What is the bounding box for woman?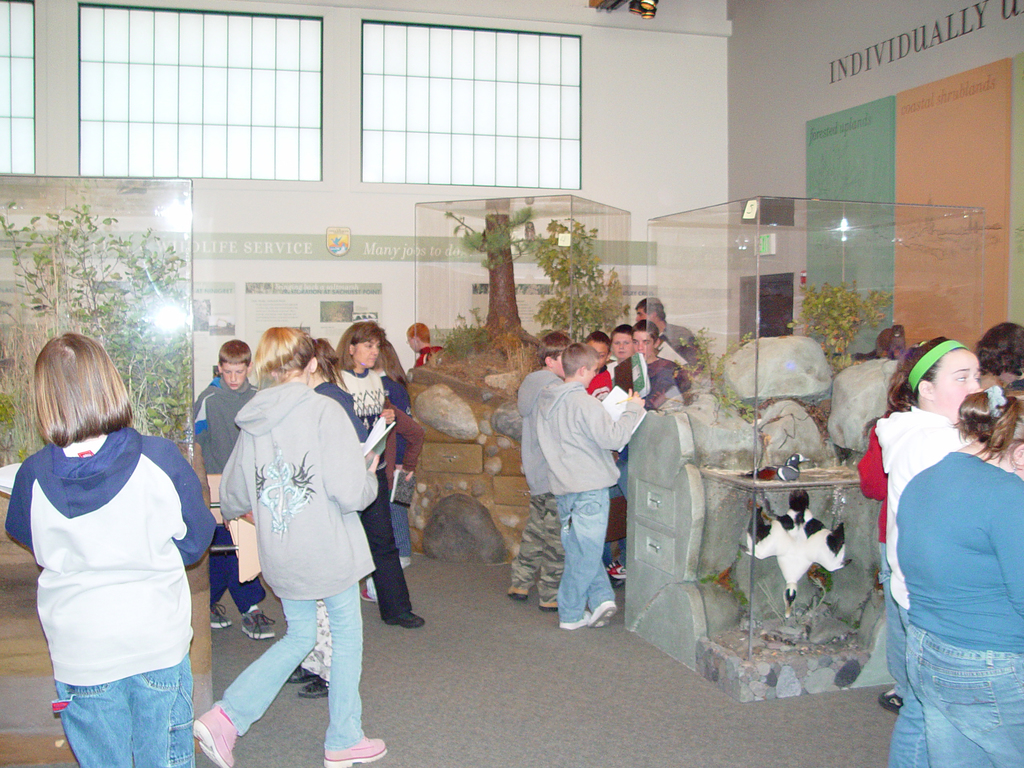
locate(324, 330, 422, 636).
